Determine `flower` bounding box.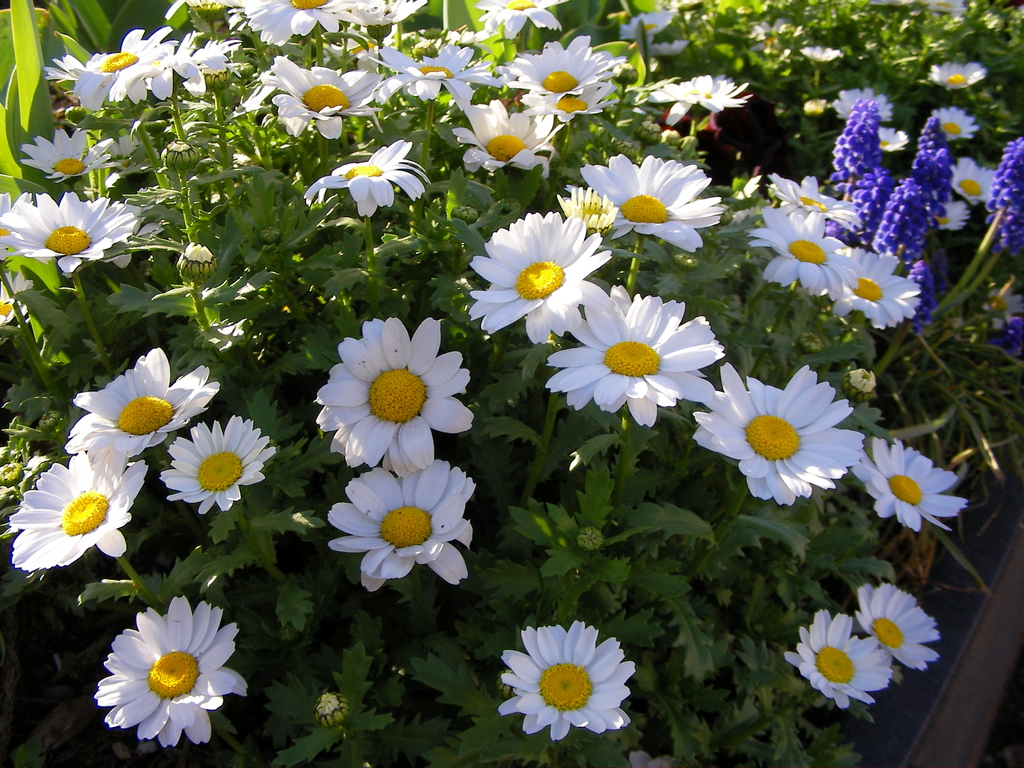
Determined: {"left": 174, "top": 241, "right": 220, "bottom": 281}.
